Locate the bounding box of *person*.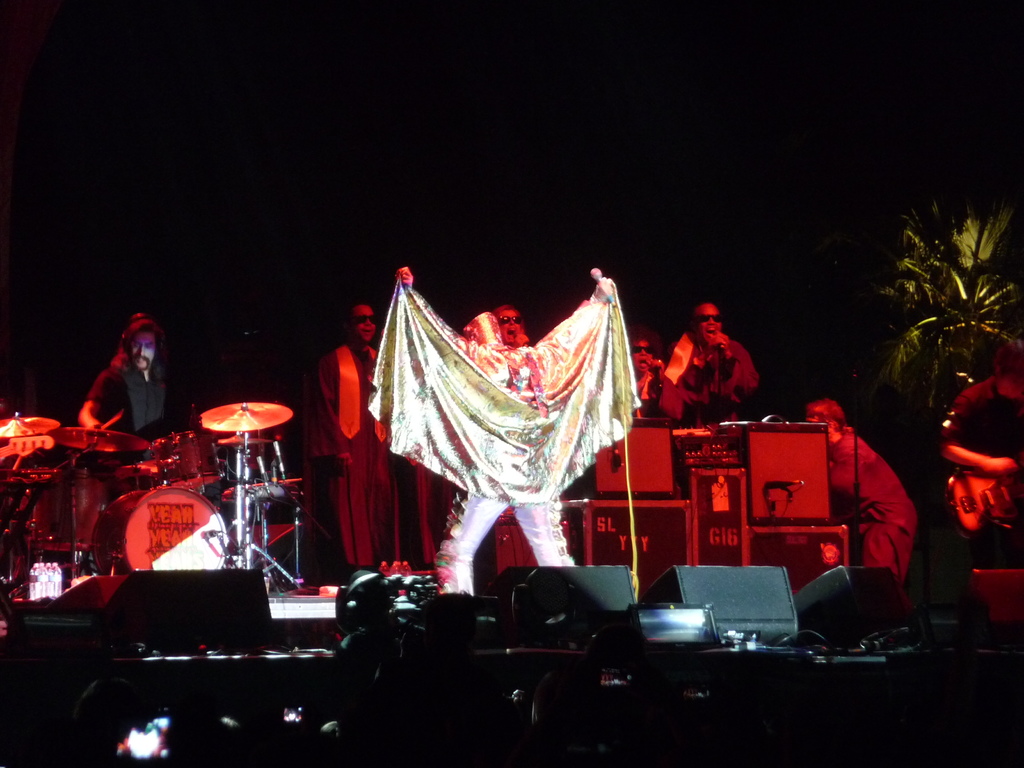
Bounding box: Rect(371, 259, 644, 595).
